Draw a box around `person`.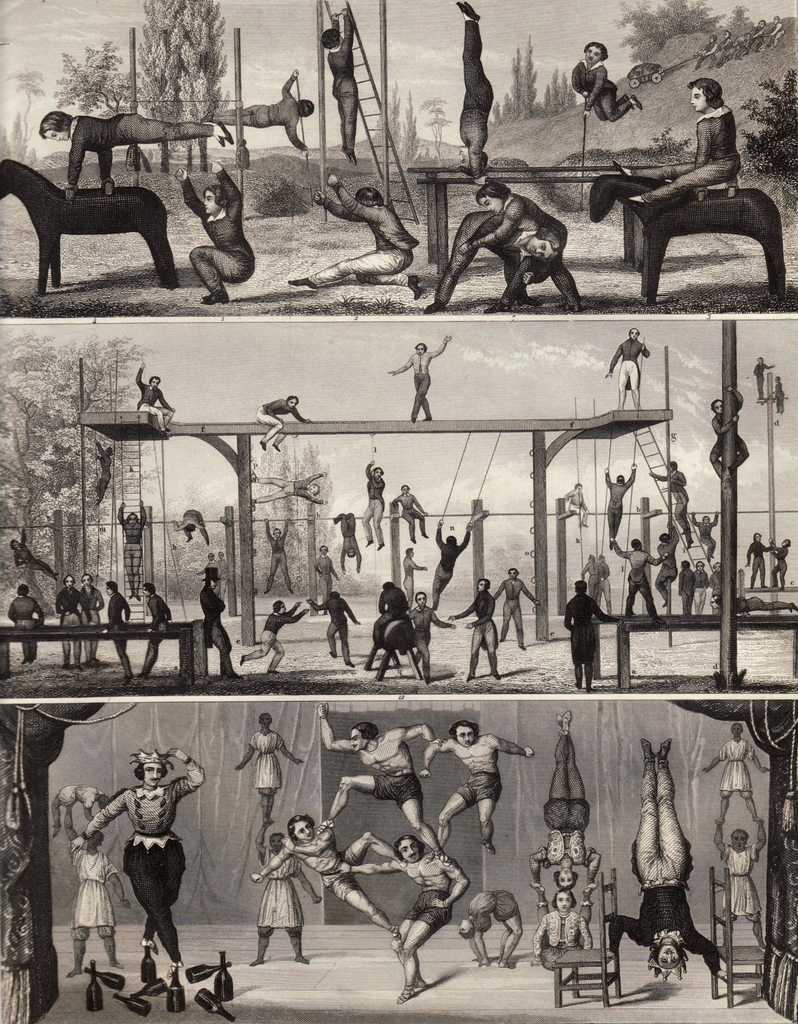
bbox(119, 502, 151, 603).
